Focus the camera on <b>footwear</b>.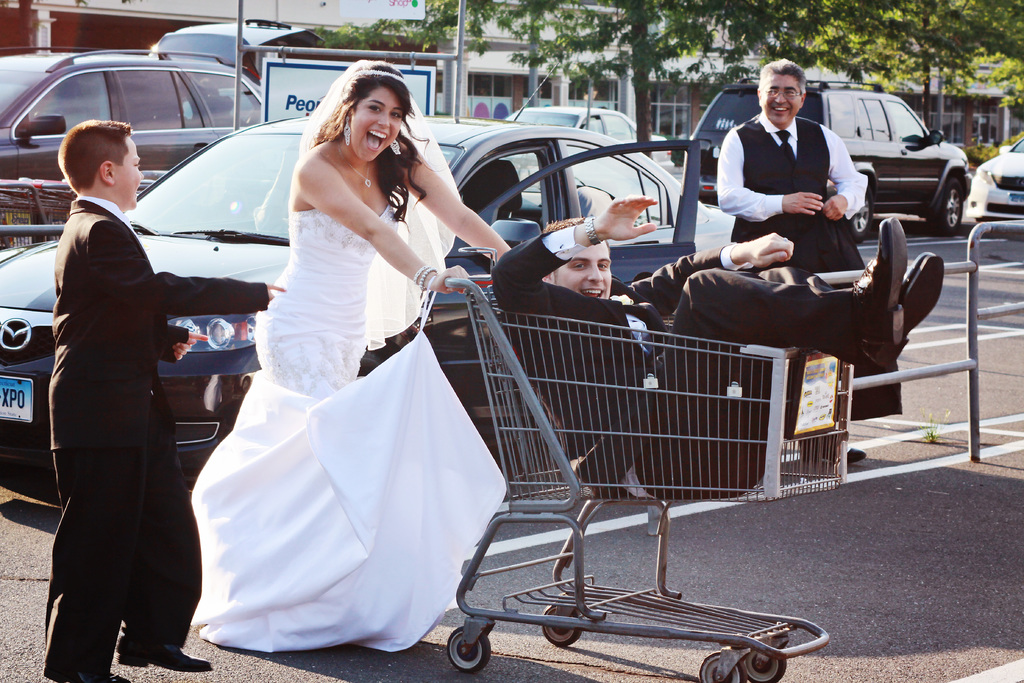
Focus region: 863/215/906/347.
